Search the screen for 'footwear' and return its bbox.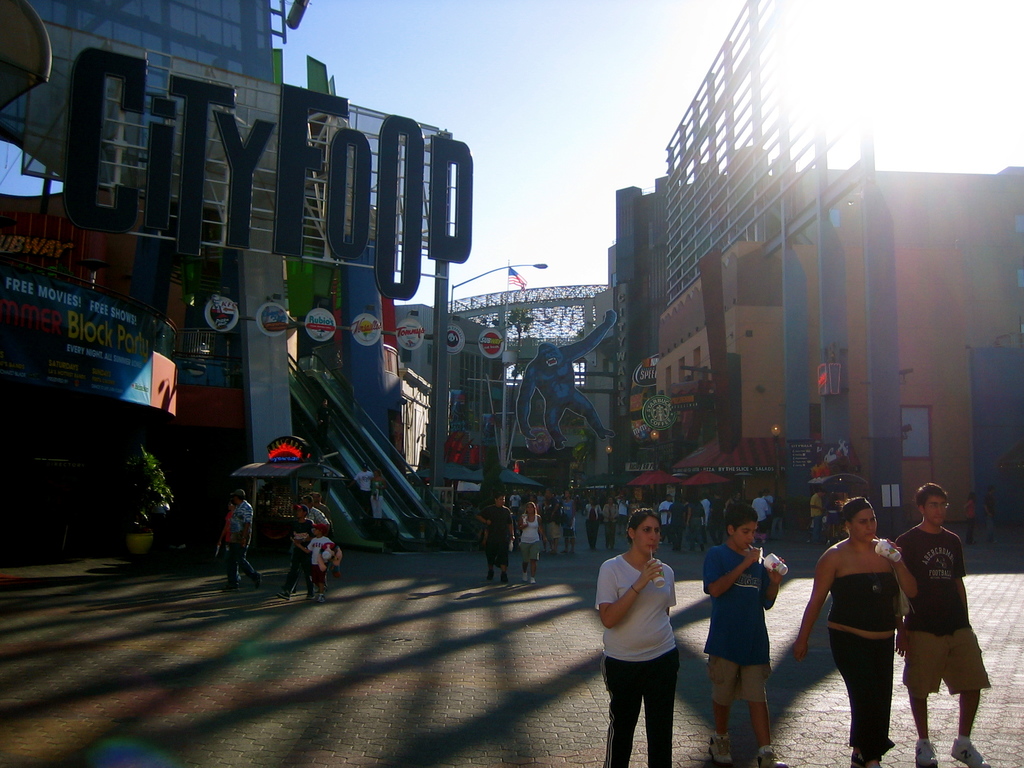
Found: x1=914 y1=740 x2=938 y2=767.
